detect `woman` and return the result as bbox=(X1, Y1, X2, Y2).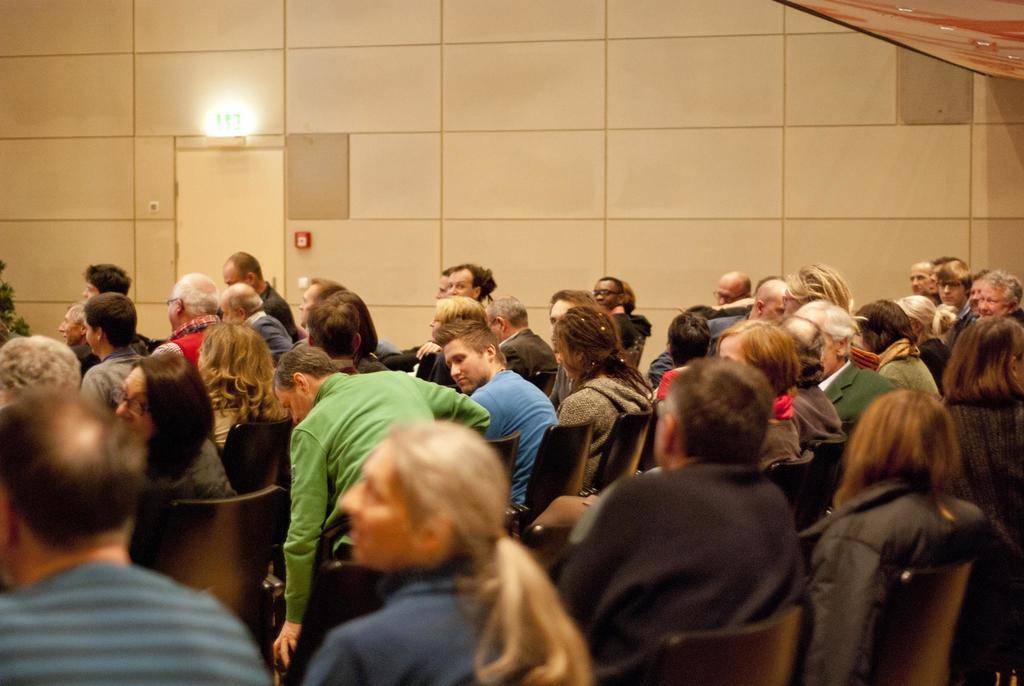
bbox=(557, 300, 653, 473).
